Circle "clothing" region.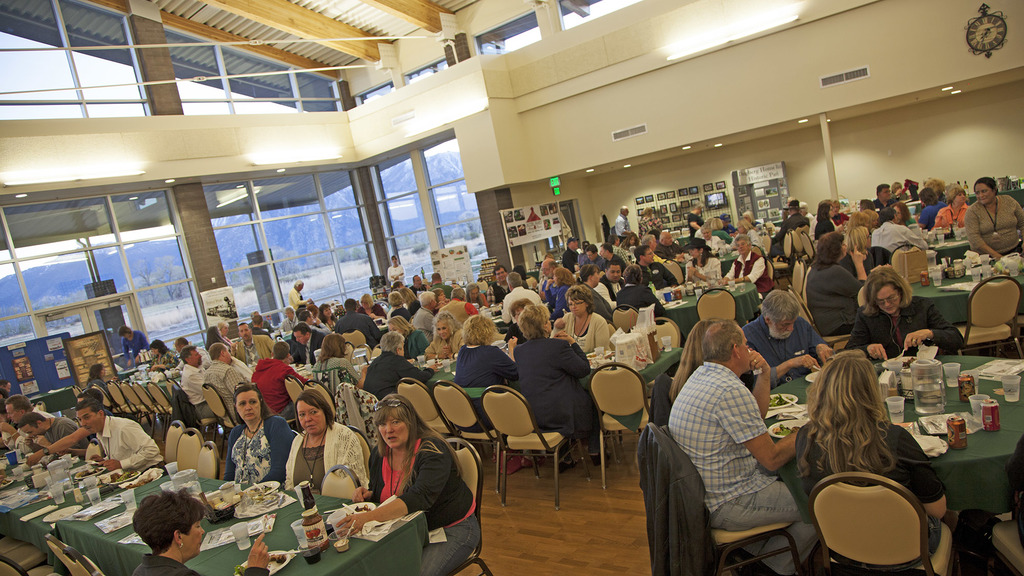
Region: Rect(400, 328, 433, 368).
